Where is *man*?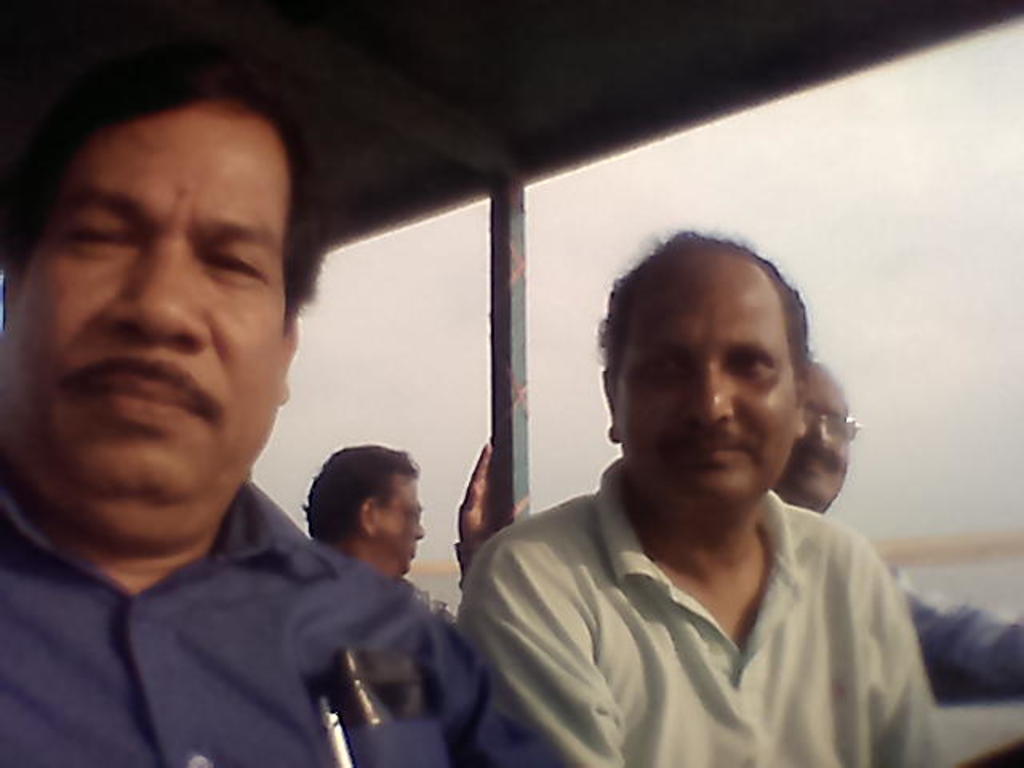
[x1=0, y1=56, x2=576, y2=766].
